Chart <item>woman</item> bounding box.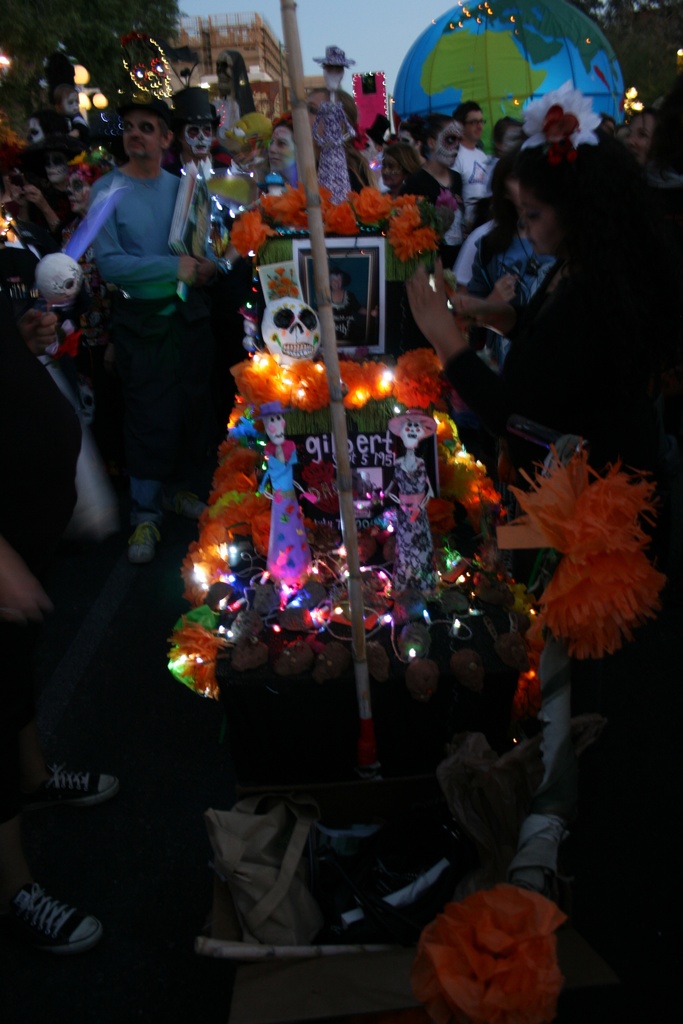
Charted: <box>413,94,641,506</box>.
